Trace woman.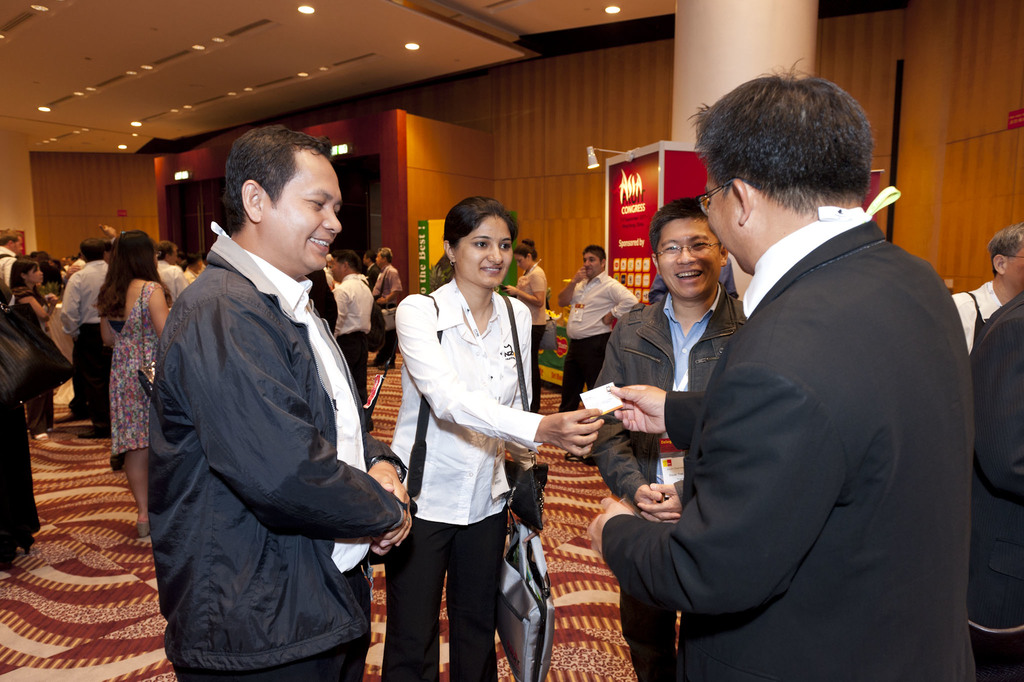
Traced to rect(8, 251, 69, 419).
